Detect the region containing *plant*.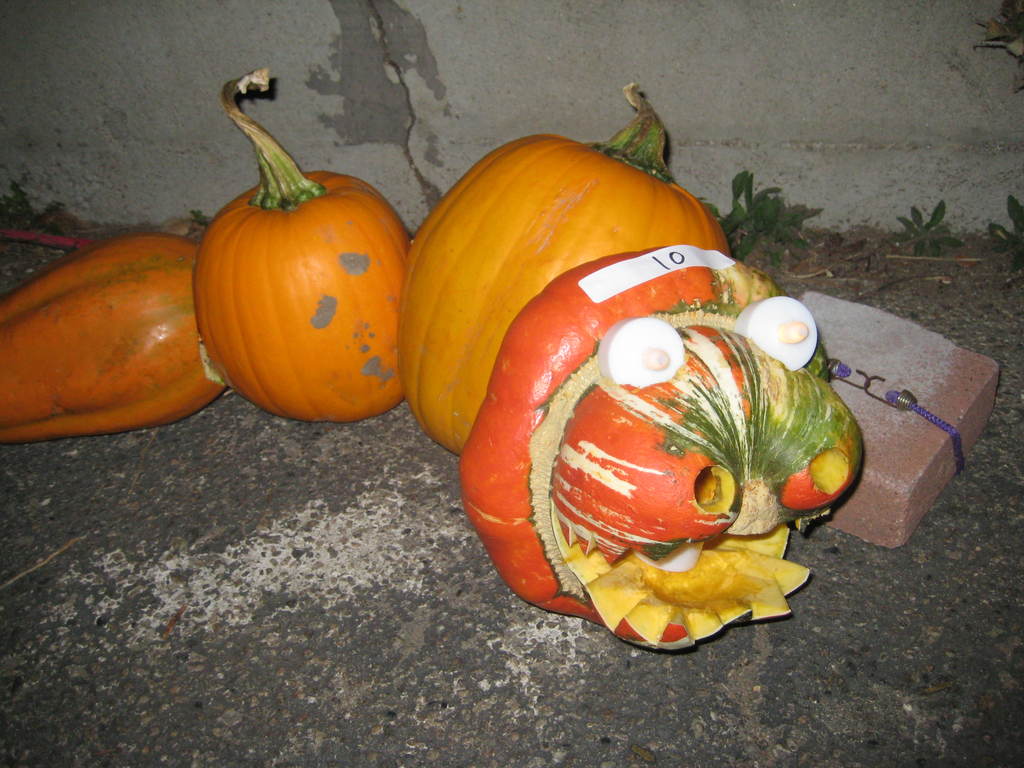
pyautogui.locateOnScreen(972, 3, 1023, 256).
